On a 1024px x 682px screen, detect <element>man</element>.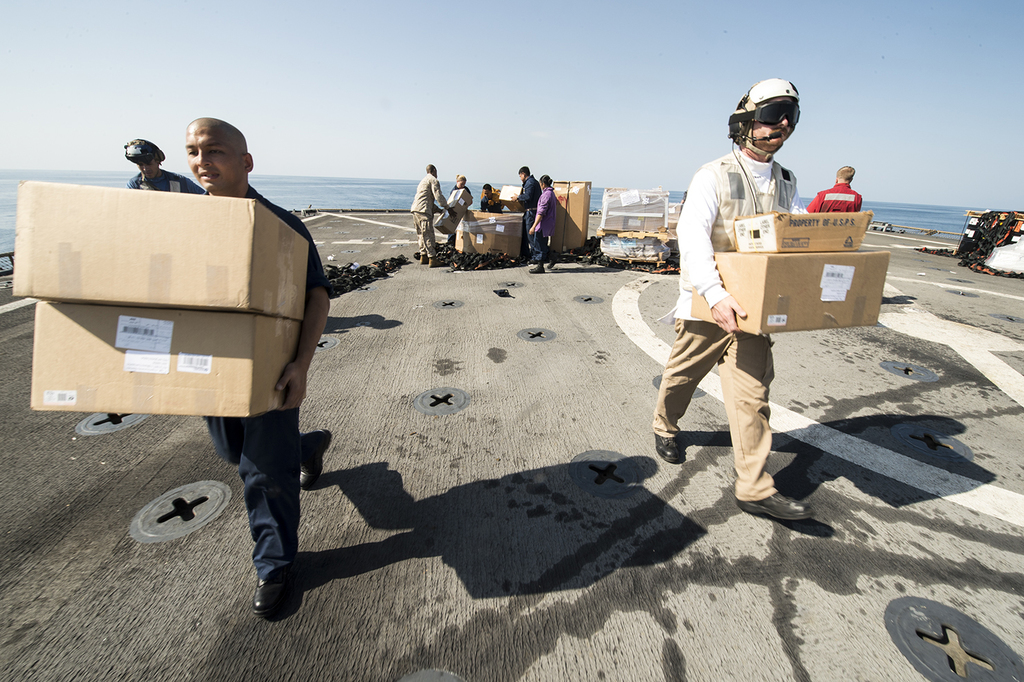
BBox(514, 159, 539, 231).
